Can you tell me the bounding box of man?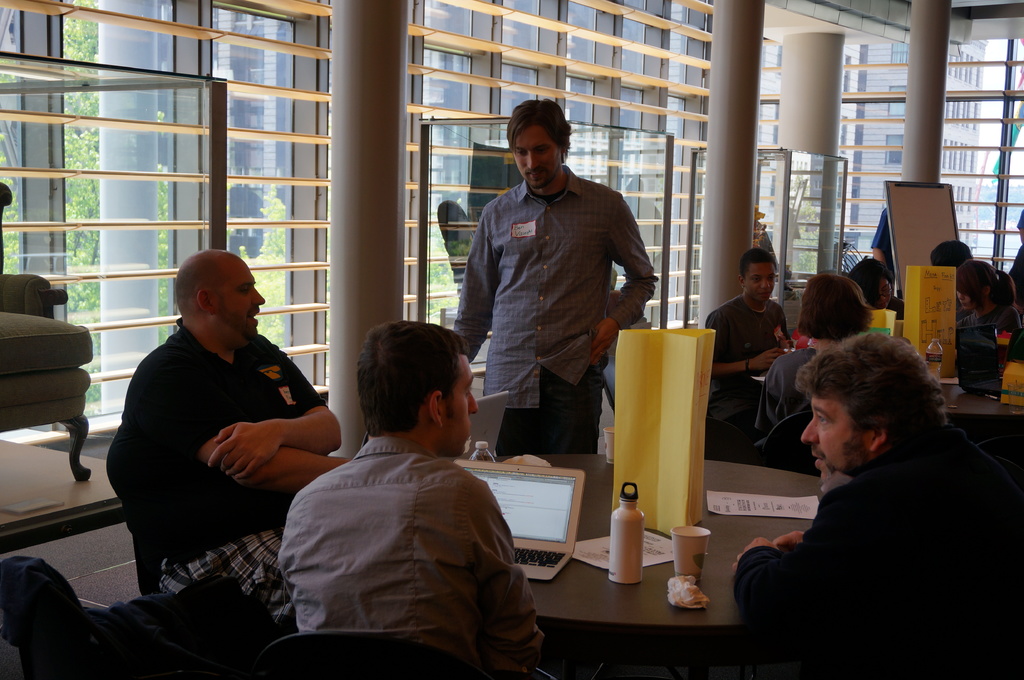
Rect(452, 103, 664, 493).
